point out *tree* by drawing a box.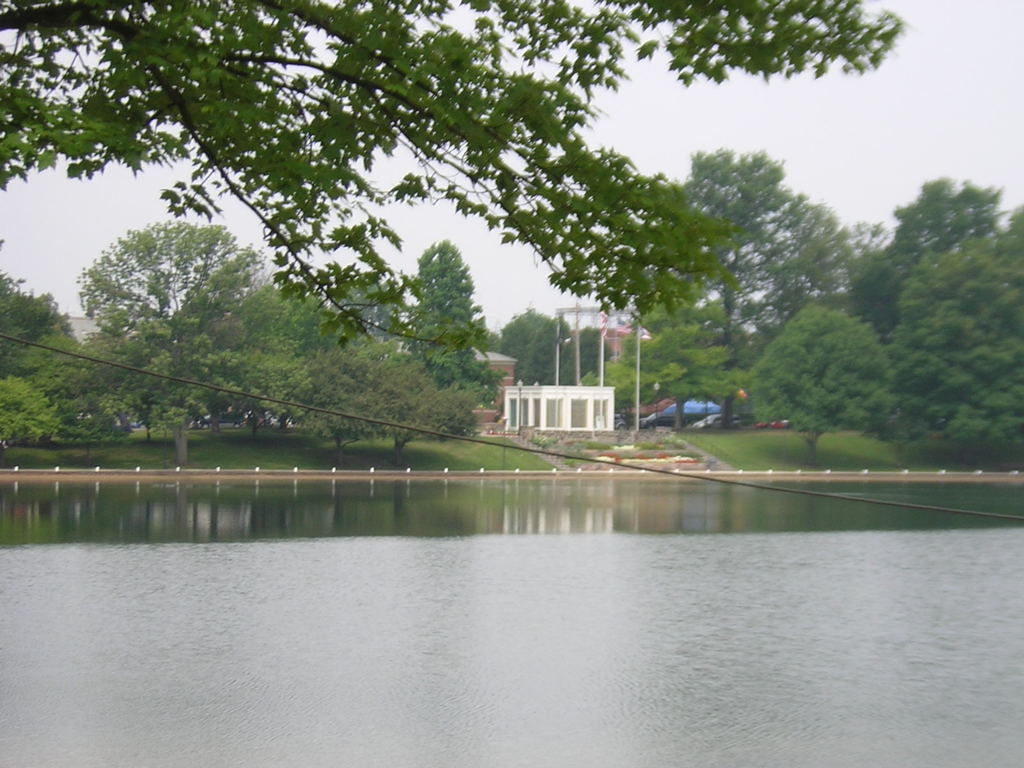
<box>74,221,260,349</box>.
